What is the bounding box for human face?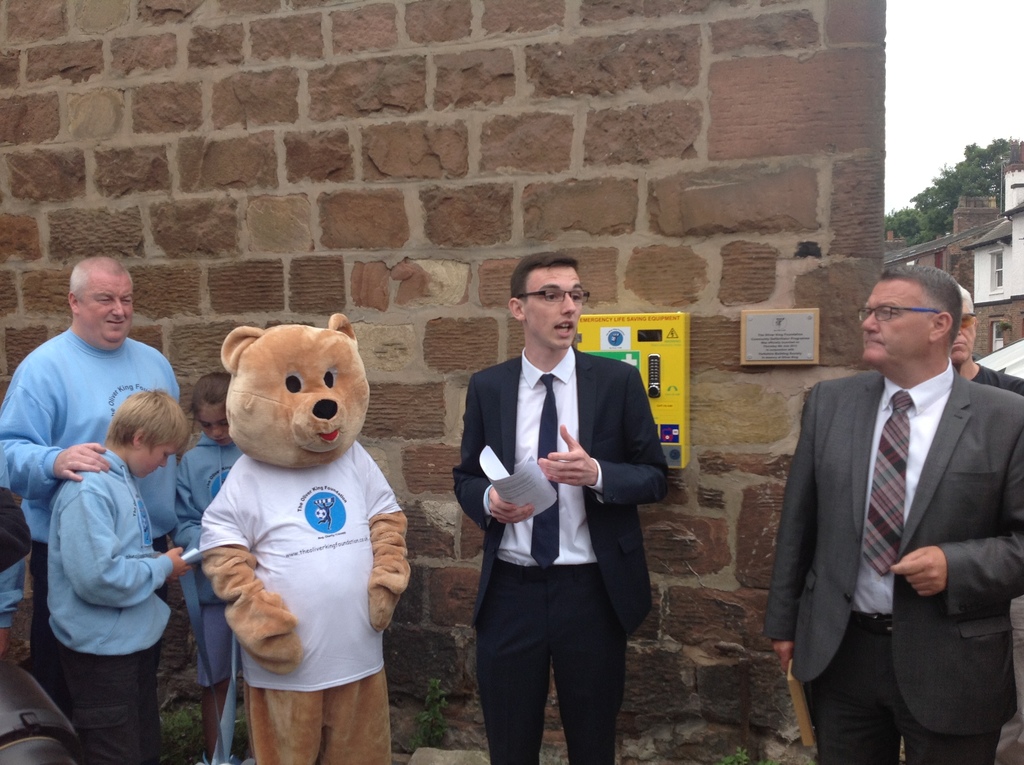
Rect(79, 271, 129, 348).
